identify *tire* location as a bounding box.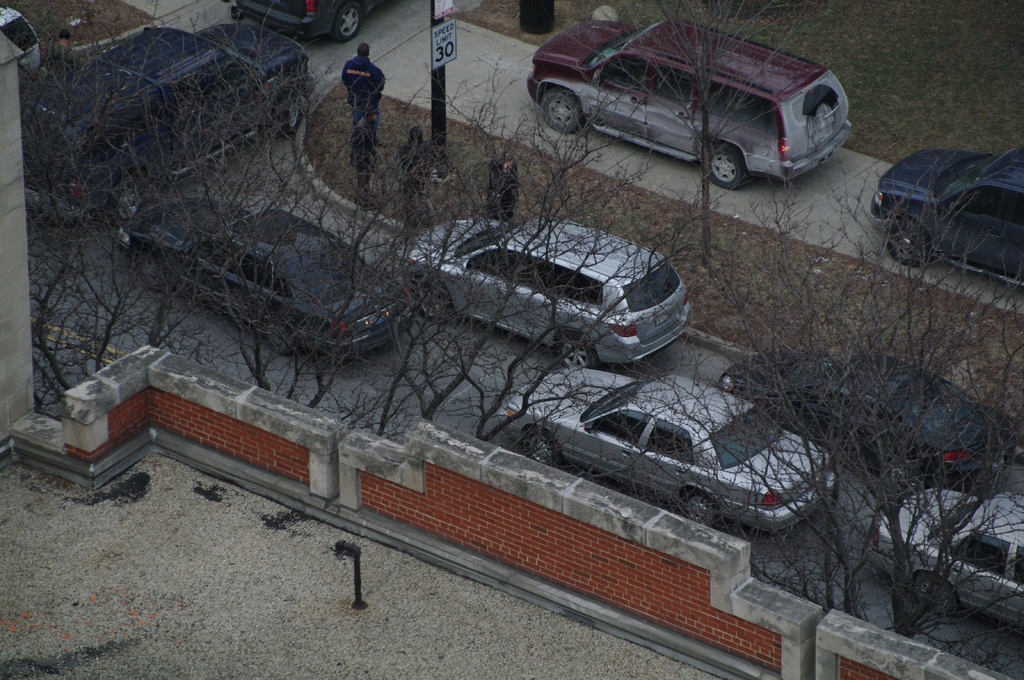
557/332/596/374.
